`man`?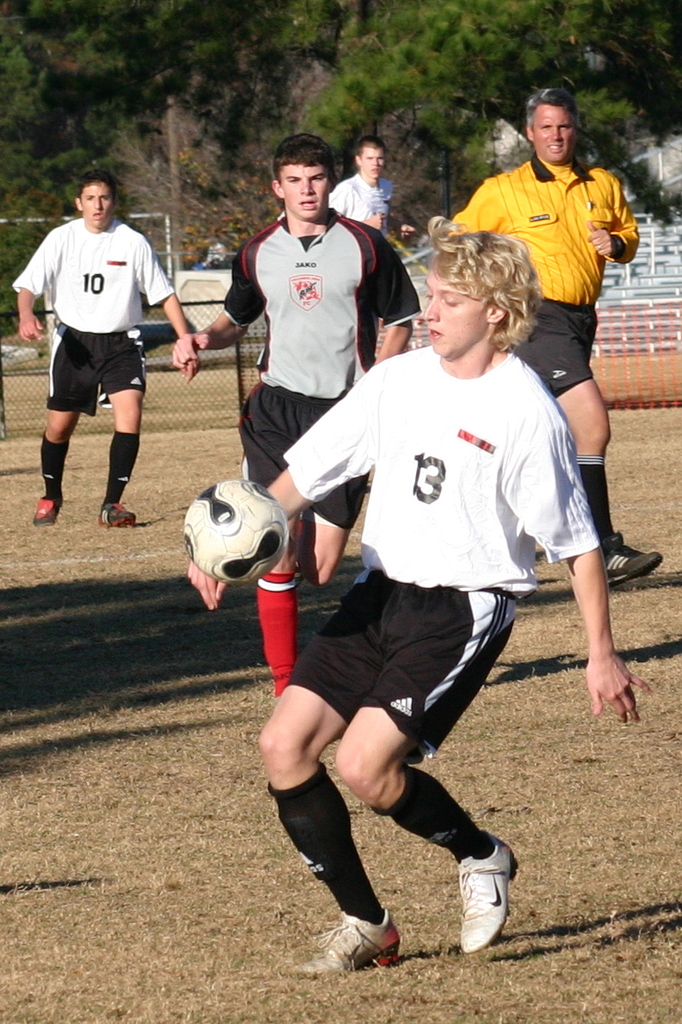
Rect(185, 212, 655, 974)
